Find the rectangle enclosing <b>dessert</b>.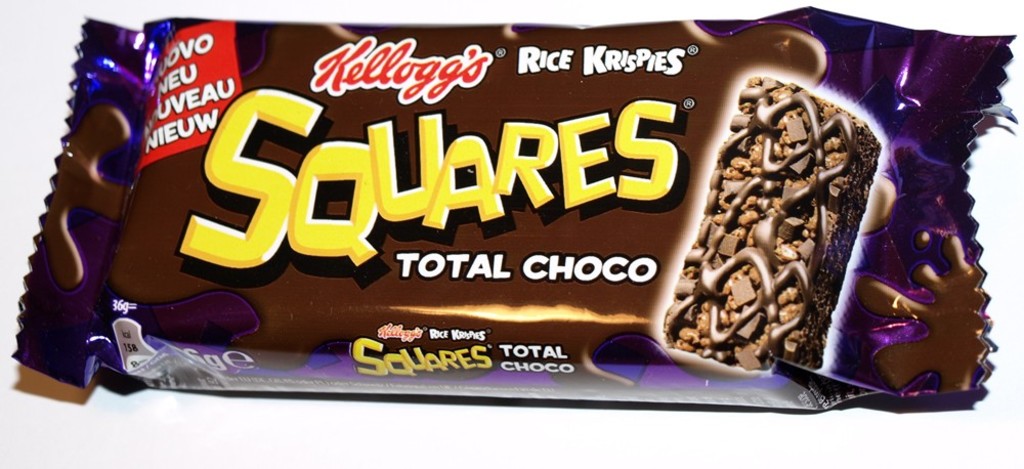
670/80/920/427.
